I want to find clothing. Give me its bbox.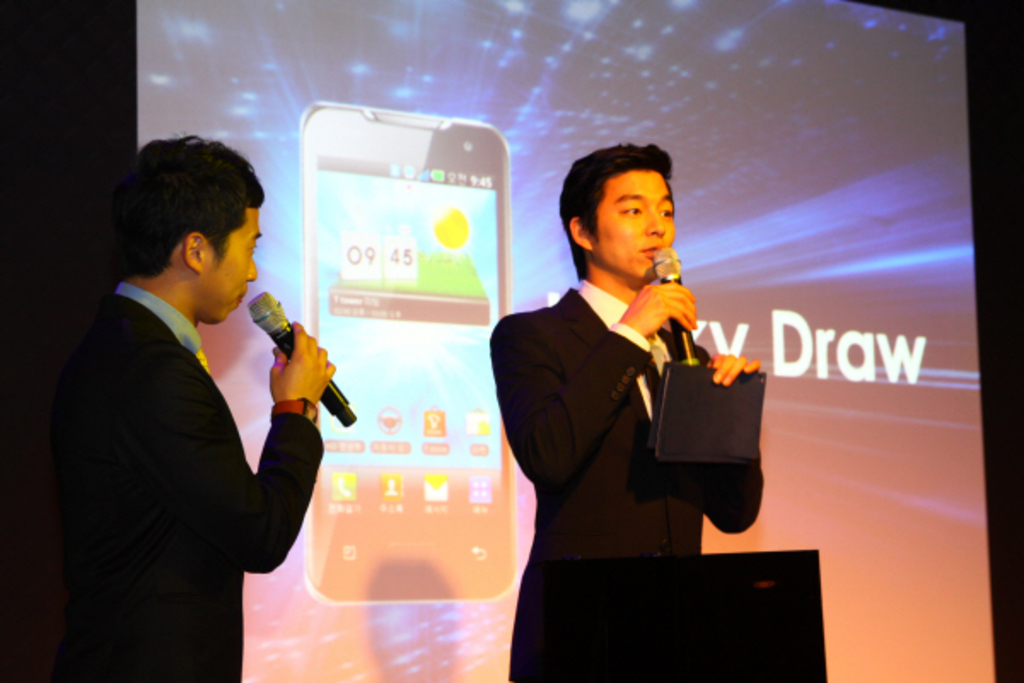
bbox(53, 215, 333, 664).
